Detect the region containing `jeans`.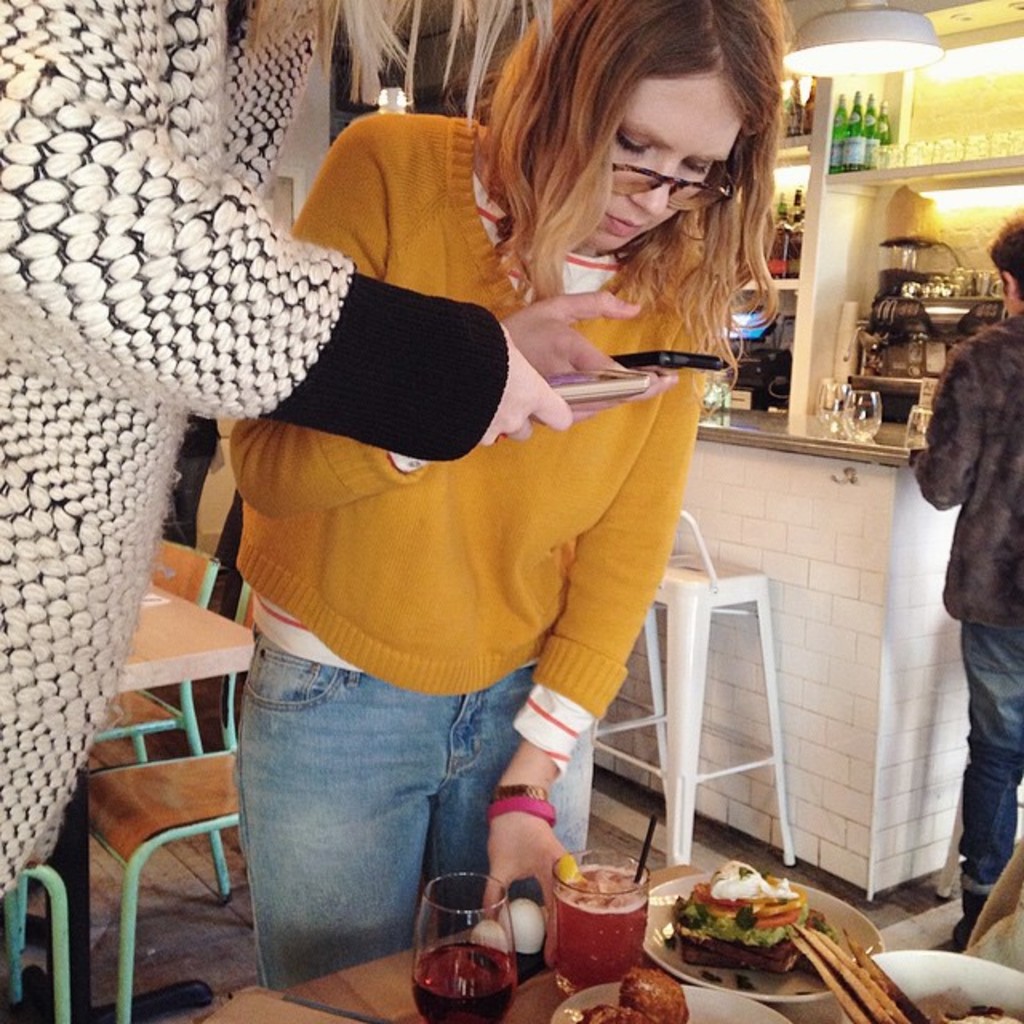
region(965, 608, 1022, 894).
